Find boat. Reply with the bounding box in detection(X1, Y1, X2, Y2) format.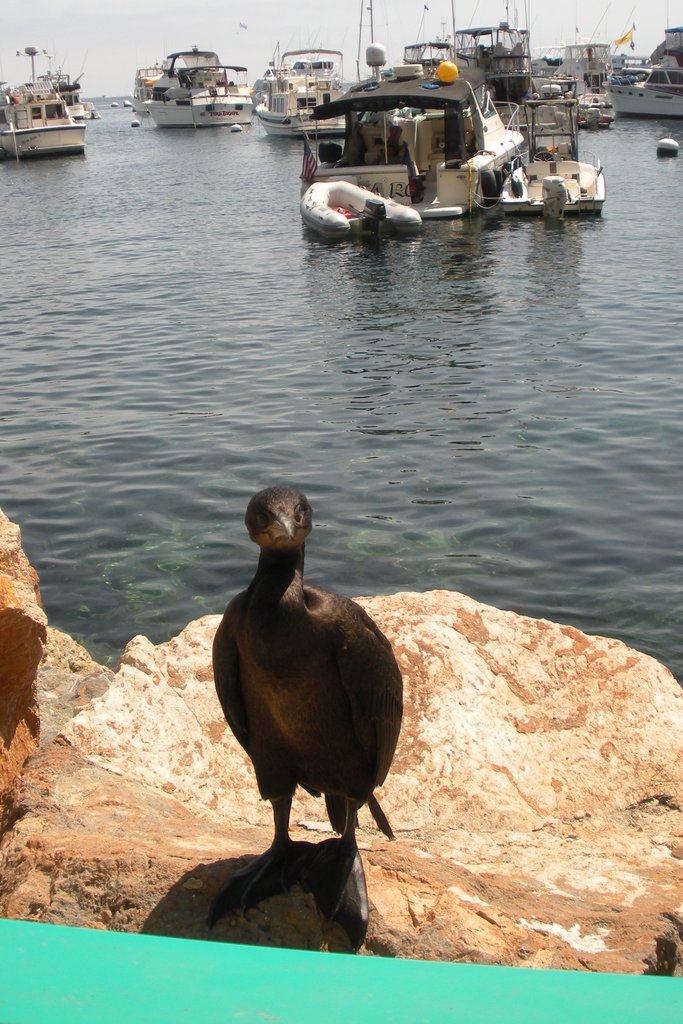
detection(37, 63, 96, 118).
